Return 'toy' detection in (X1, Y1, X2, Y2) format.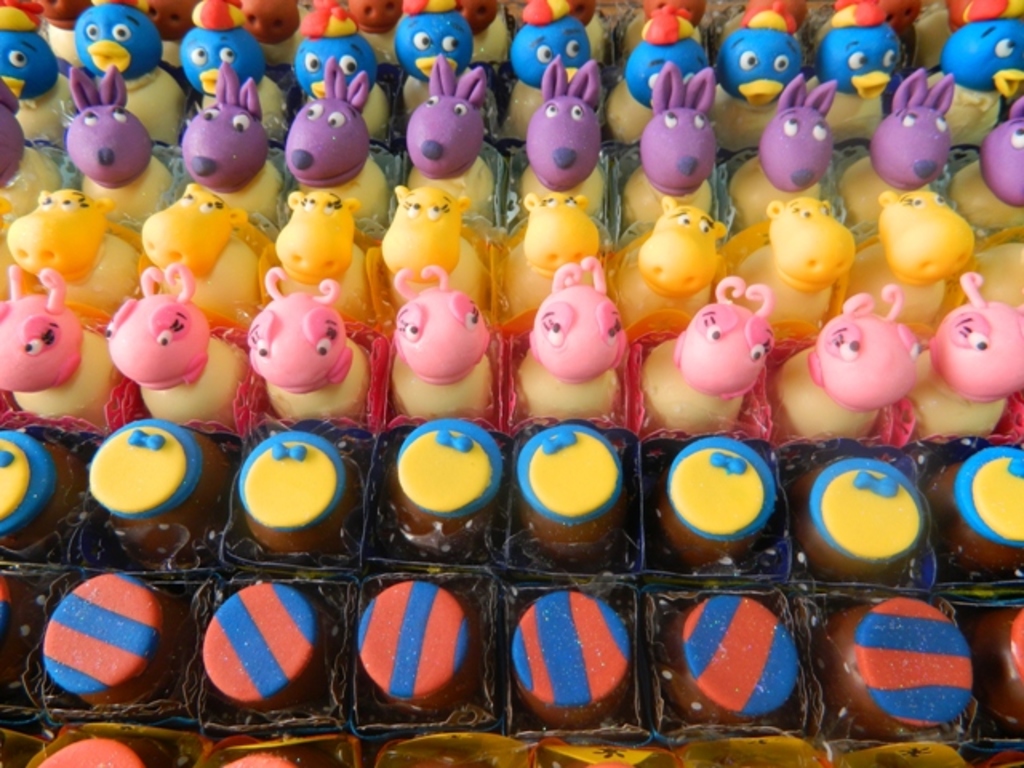
(797, 459, 930, 574).
